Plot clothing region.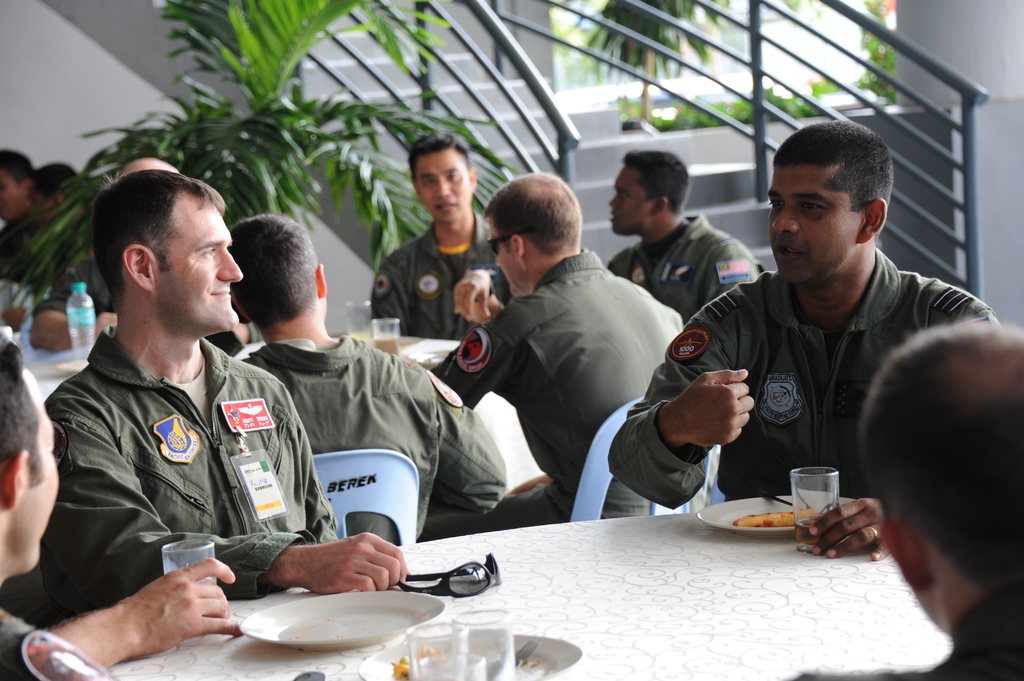
Plotted at [428, 247, 724, 524].
